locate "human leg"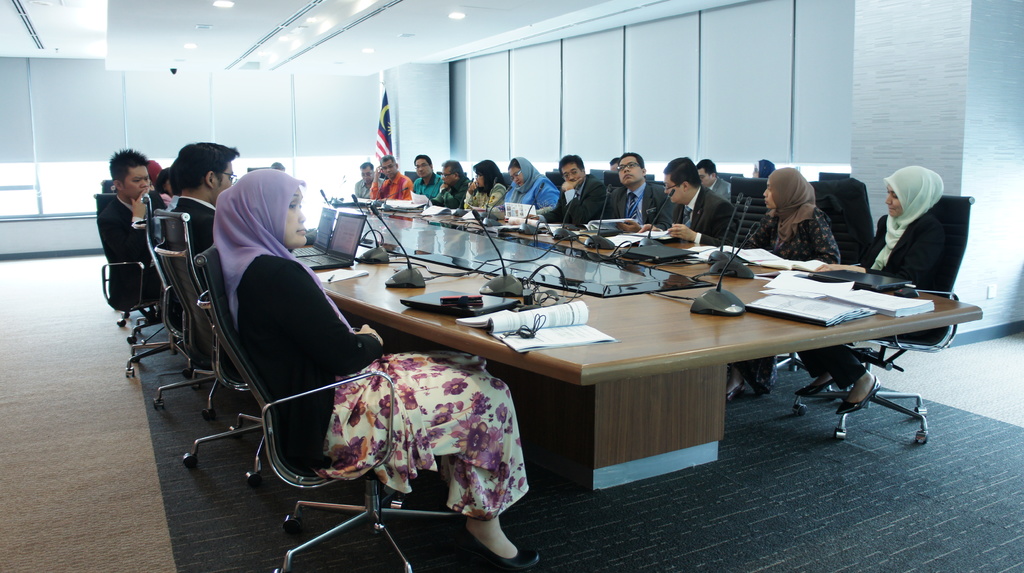
{"x1": 819, "y1": 327, "x2": 947, "y2": 412}
